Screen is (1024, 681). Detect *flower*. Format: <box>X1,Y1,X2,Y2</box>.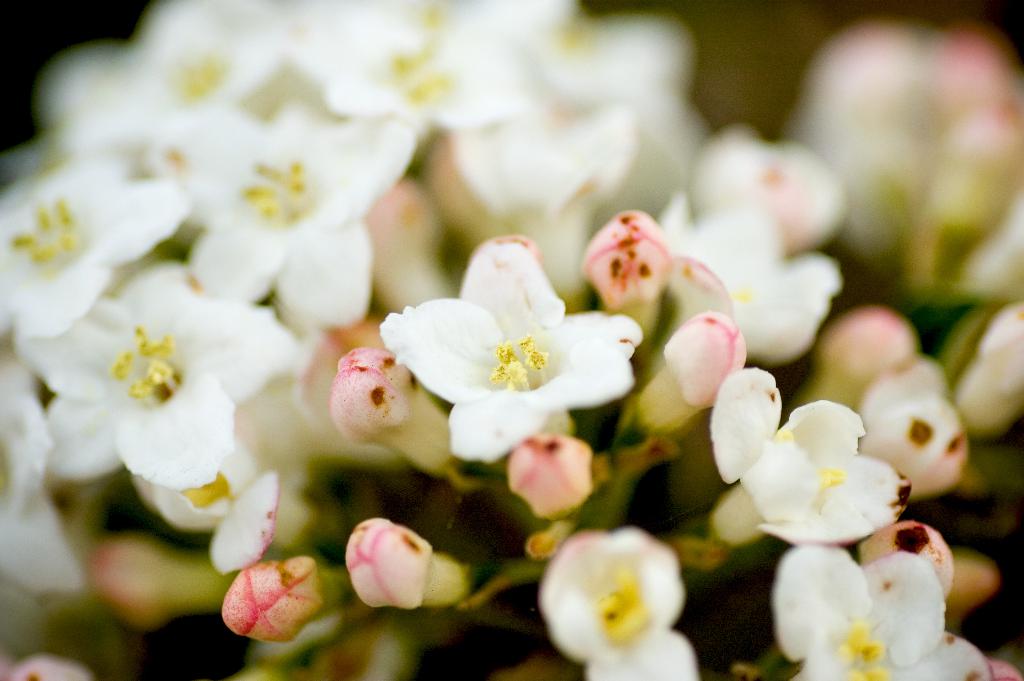
<box>285,0,573,124</box>.
